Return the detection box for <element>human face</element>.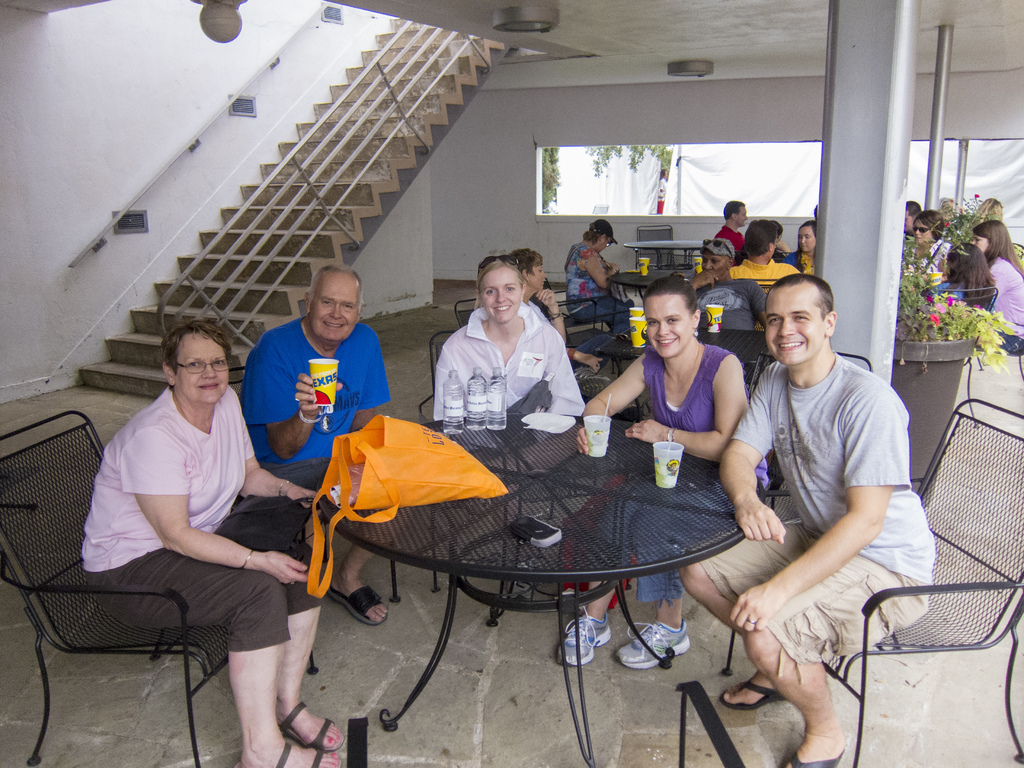
bbox=[913, 220, 930, 245].
